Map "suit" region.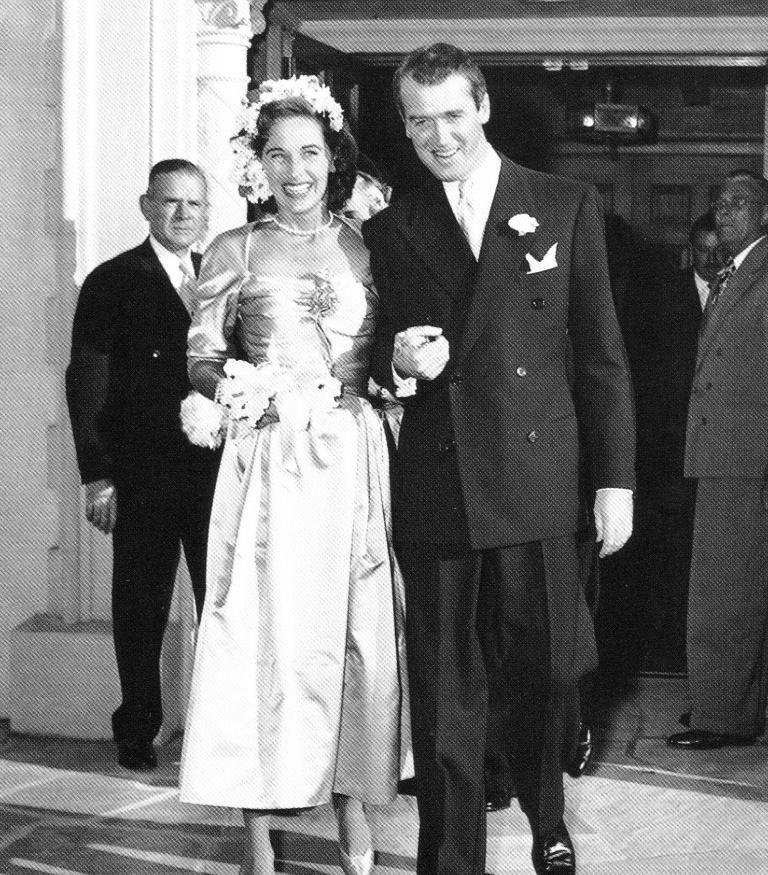
Mapped to left=64, top=230, right=227, bottom=737.
